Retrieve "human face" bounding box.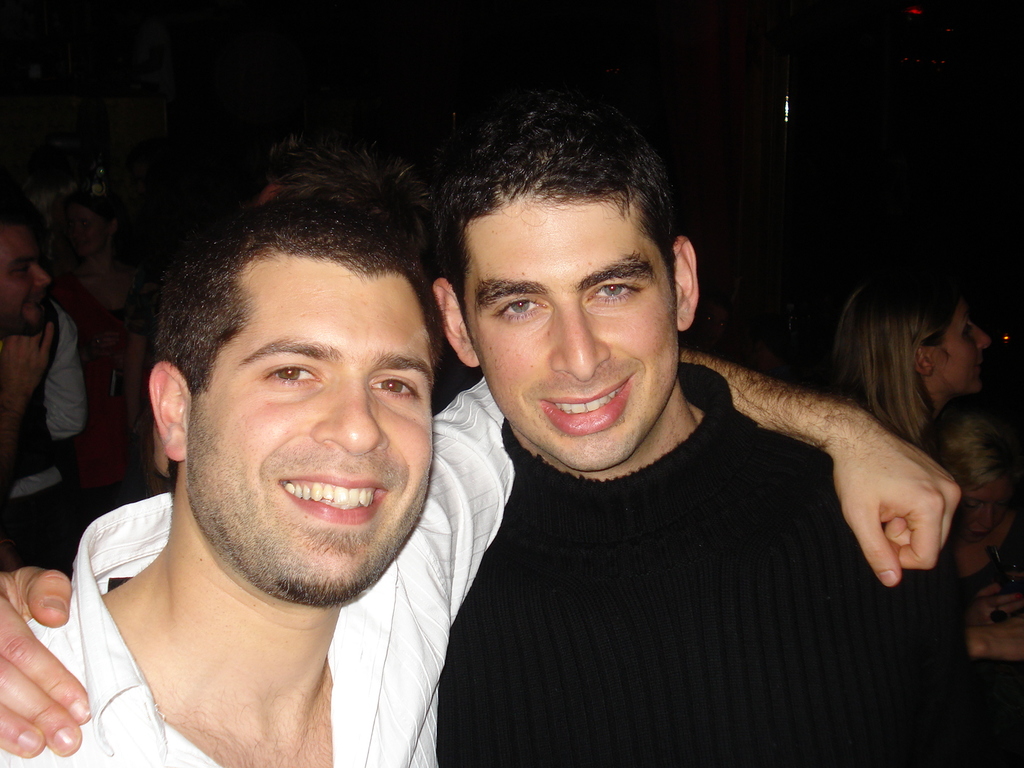
Bounding box: 924,307,996,393.
